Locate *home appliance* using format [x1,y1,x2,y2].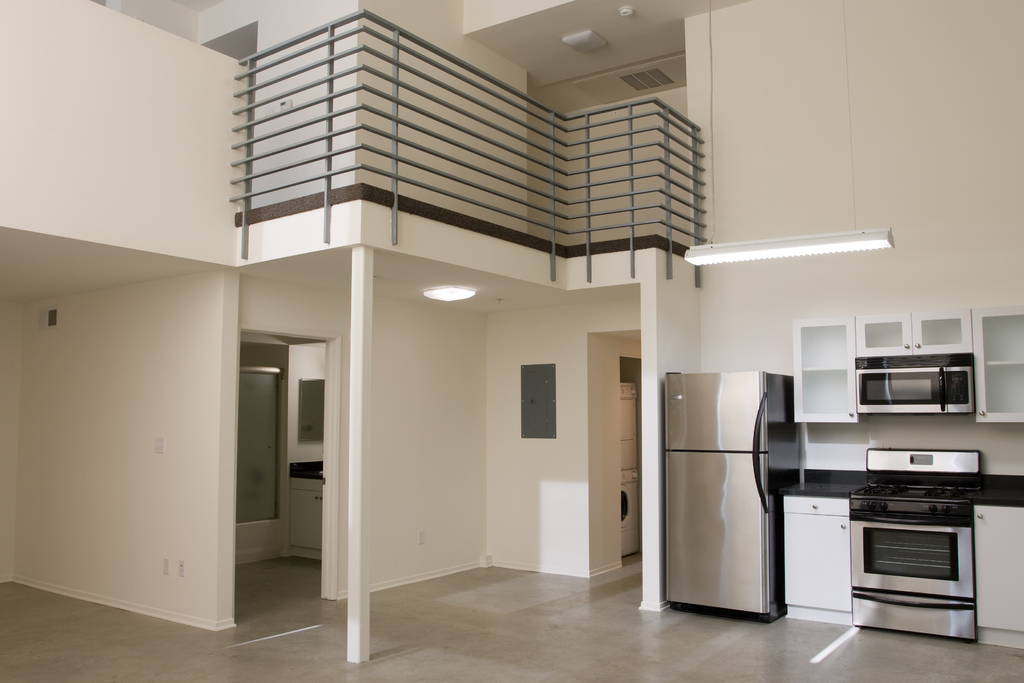
[661,369,803,624].
